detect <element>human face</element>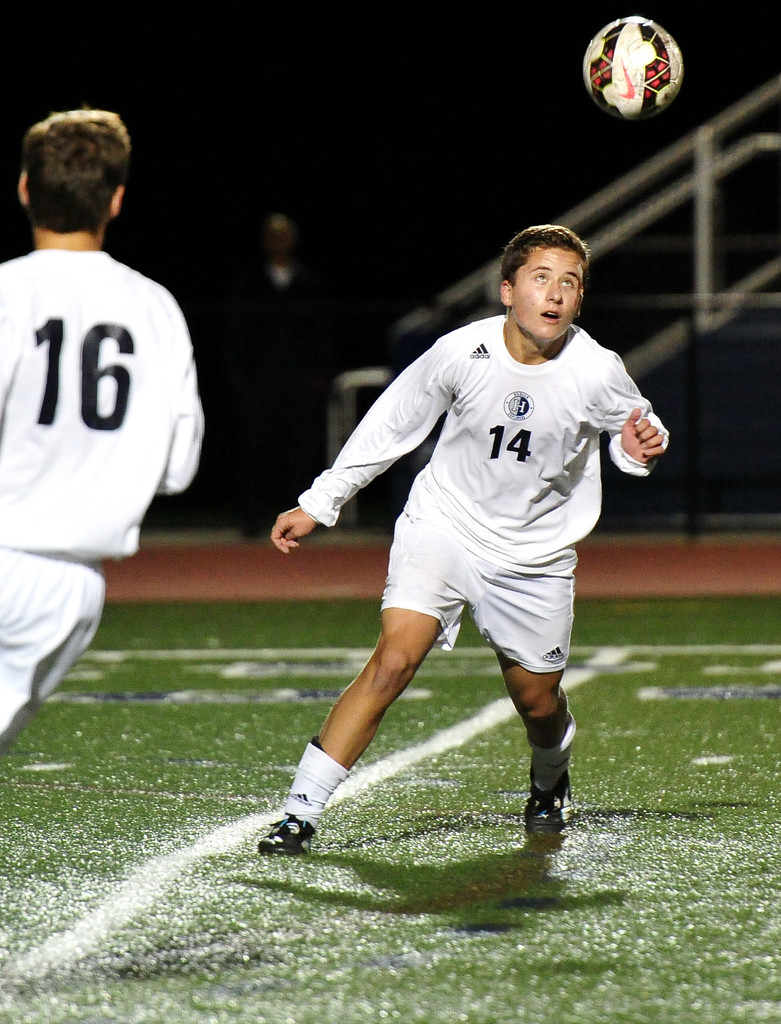
l=512, t=251, r=583, b=342
